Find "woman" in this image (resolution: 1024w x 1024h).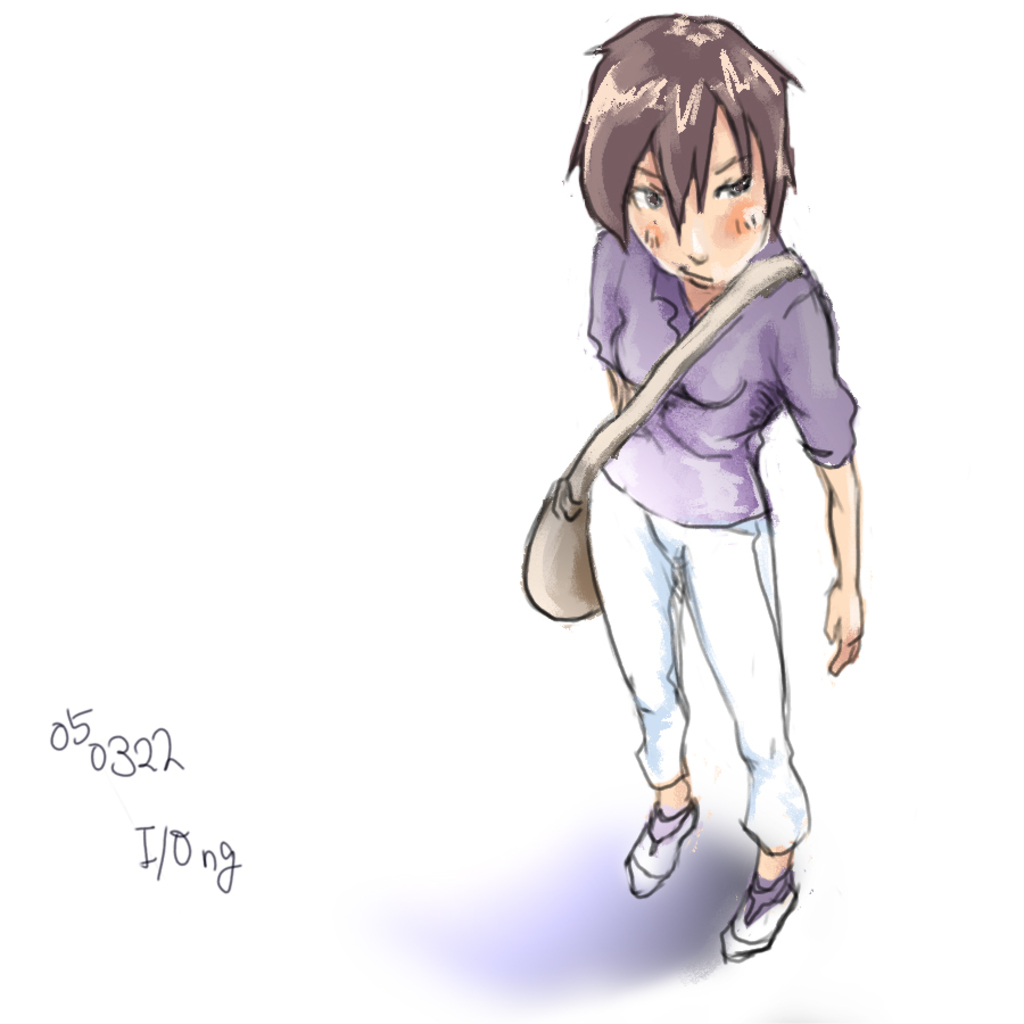
513 166 889 916.
